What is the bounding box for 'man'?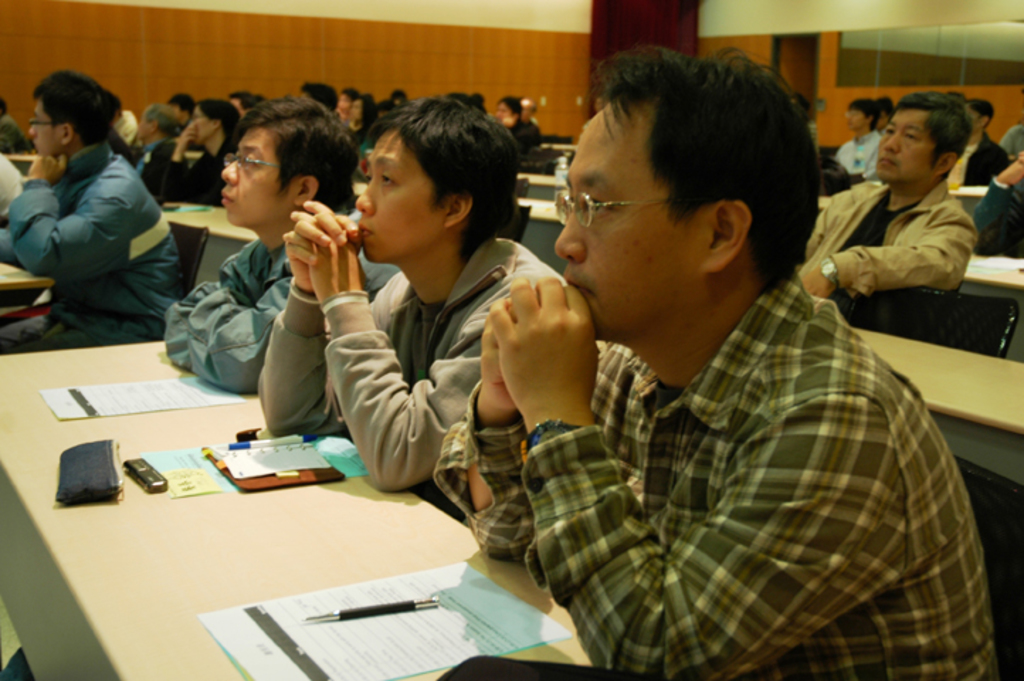
pyautogui.locateOnScreen(806, 89, 998, 326).
